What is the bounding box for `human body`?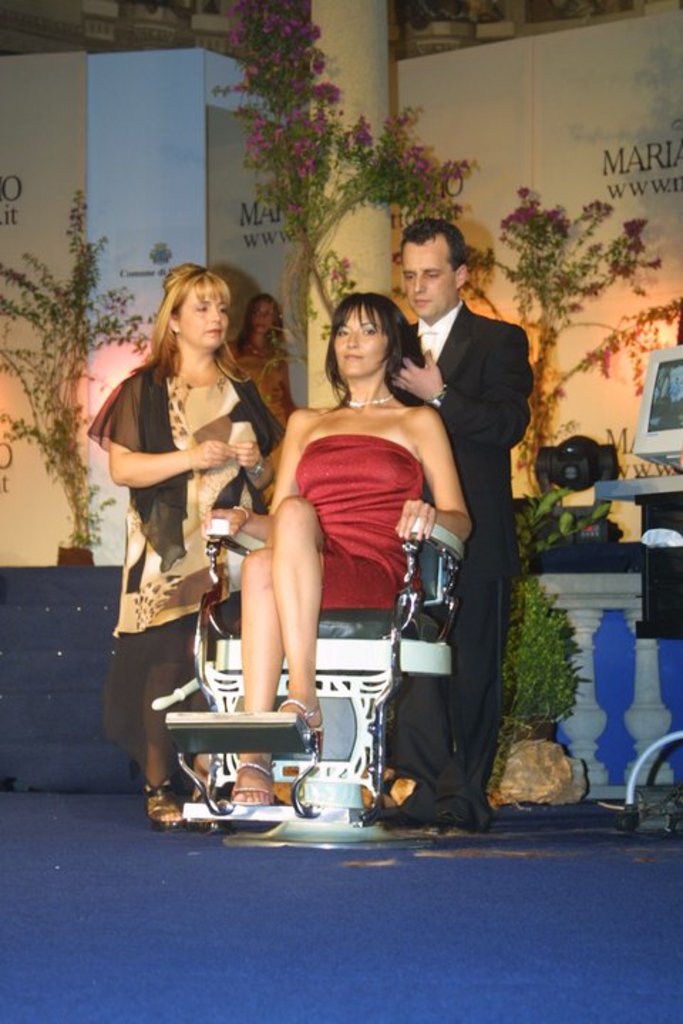
Rect(87, 280, 276, 788).
